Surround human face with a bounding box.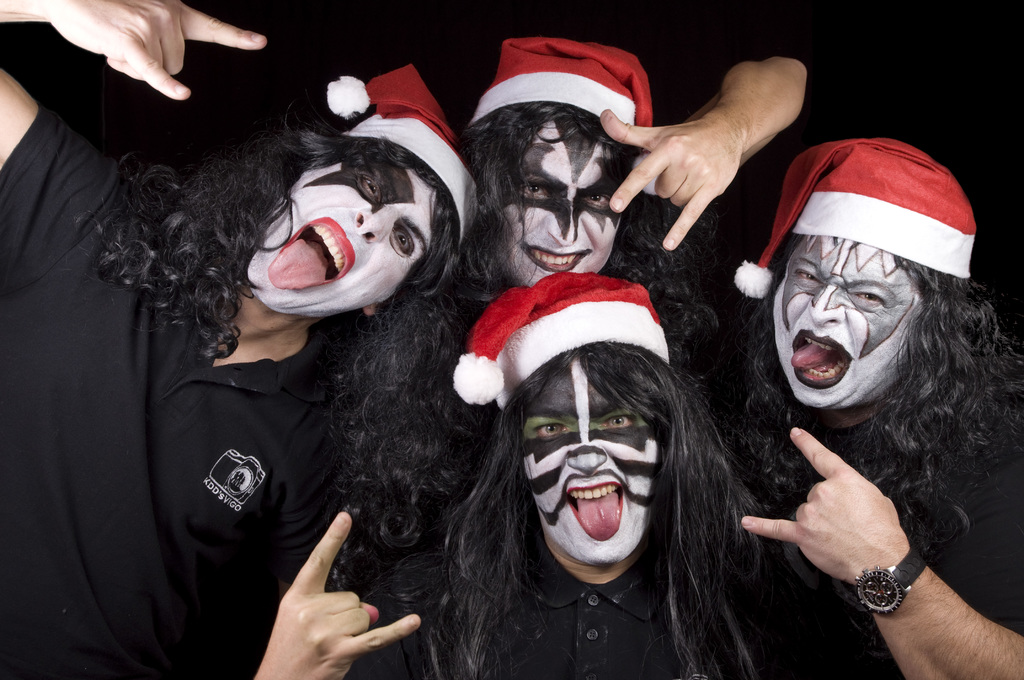
pyautogui.locateOnScreen(504, 126, 627, 290).
